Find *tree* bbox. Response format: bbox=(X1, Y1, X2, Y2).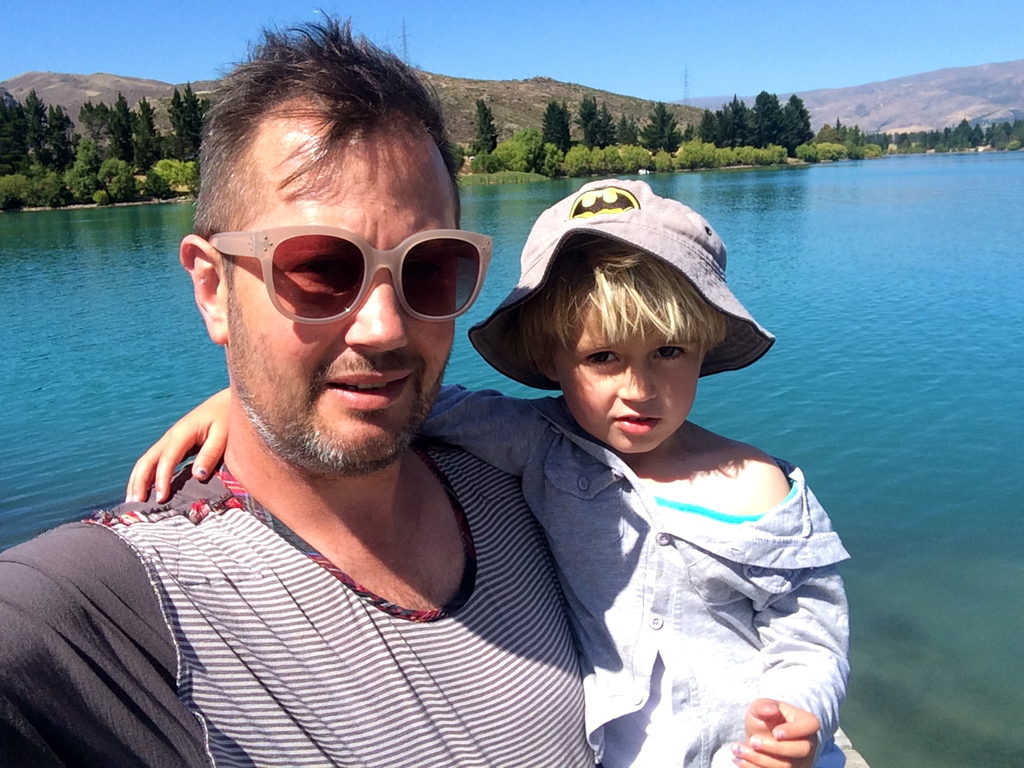
bbox=(132, 166, 170, 202).
